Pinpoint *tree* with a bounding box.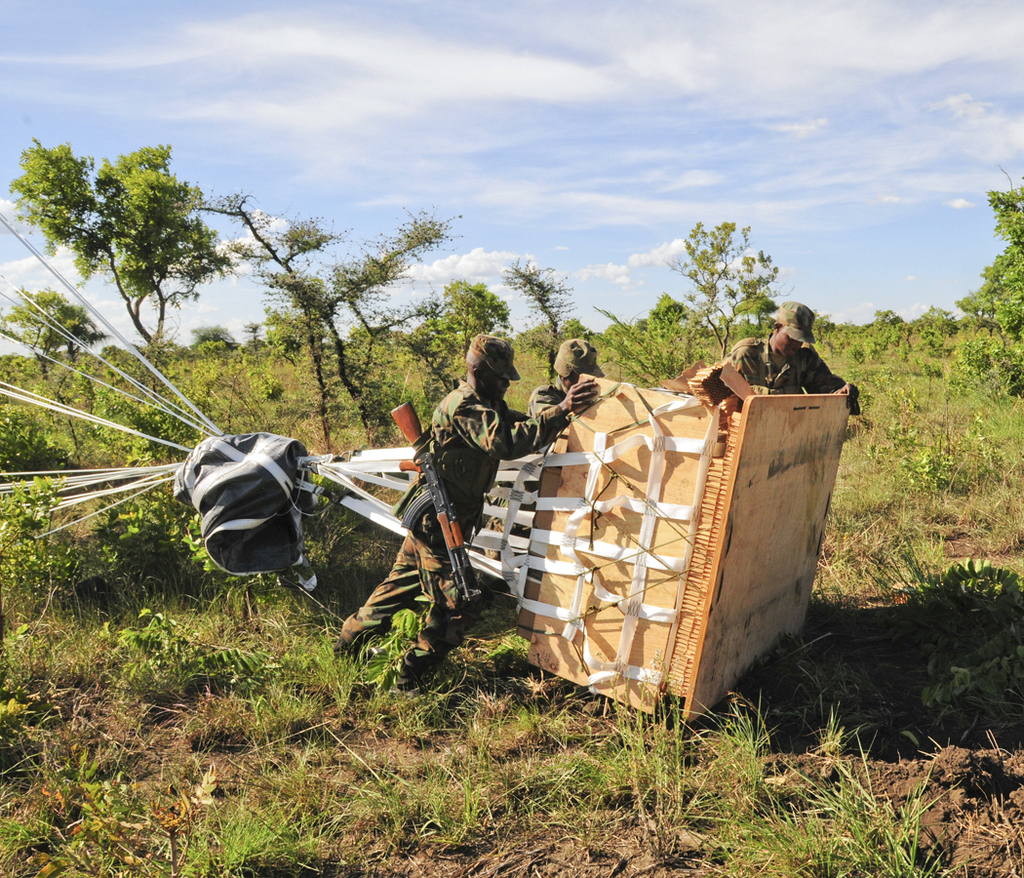
x1=55, y1=298, x2=106, y2=362.
